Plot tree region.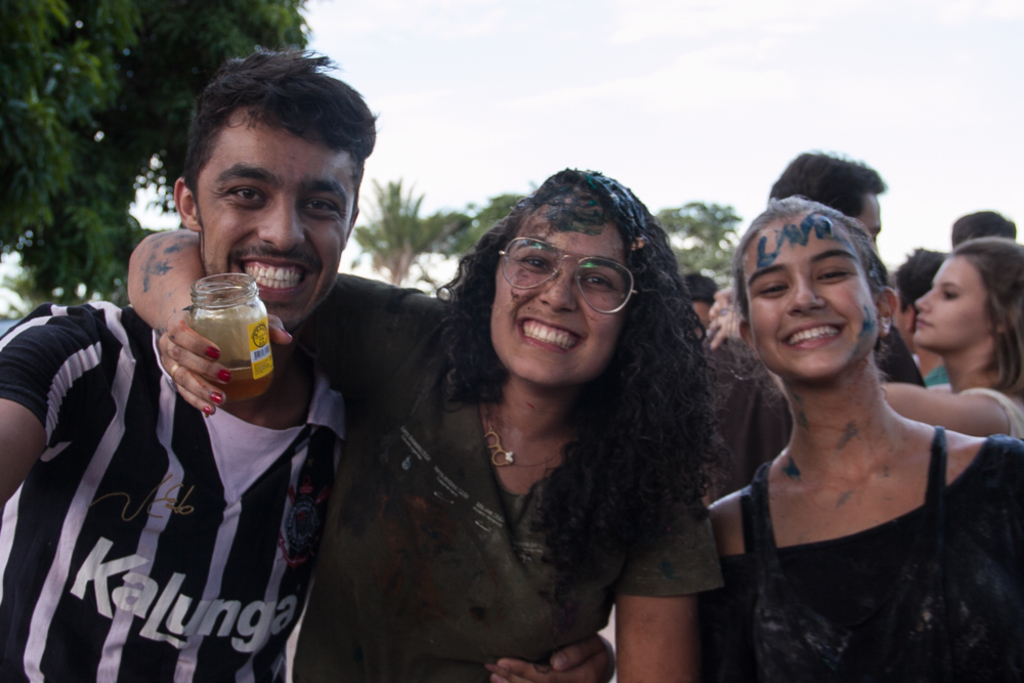
Plotted at left=351, top=177, right=462, bottom=280.
